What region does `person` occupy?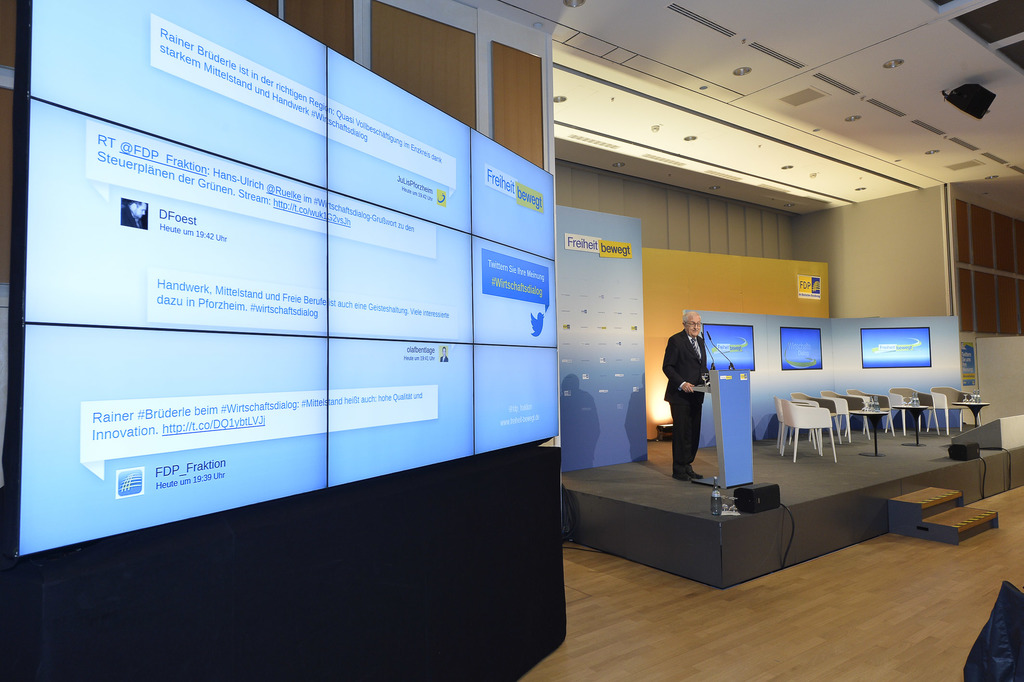
(666,312,713,481).
